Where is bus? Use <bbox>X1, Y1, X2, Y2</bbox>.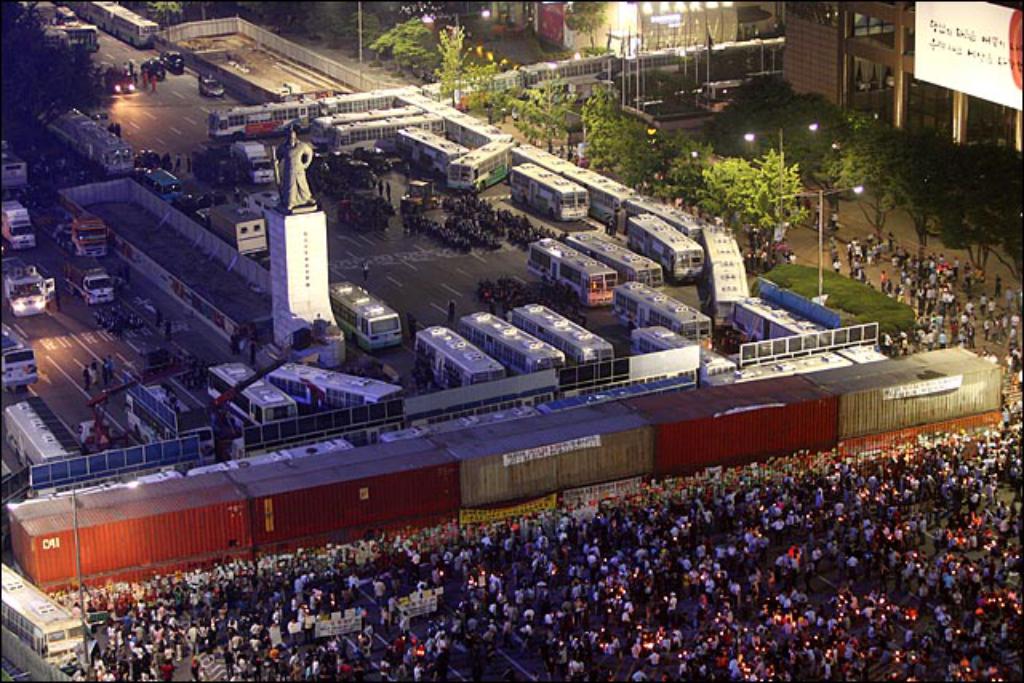
<bbox>525, 235, 616, 302</bbox>.
